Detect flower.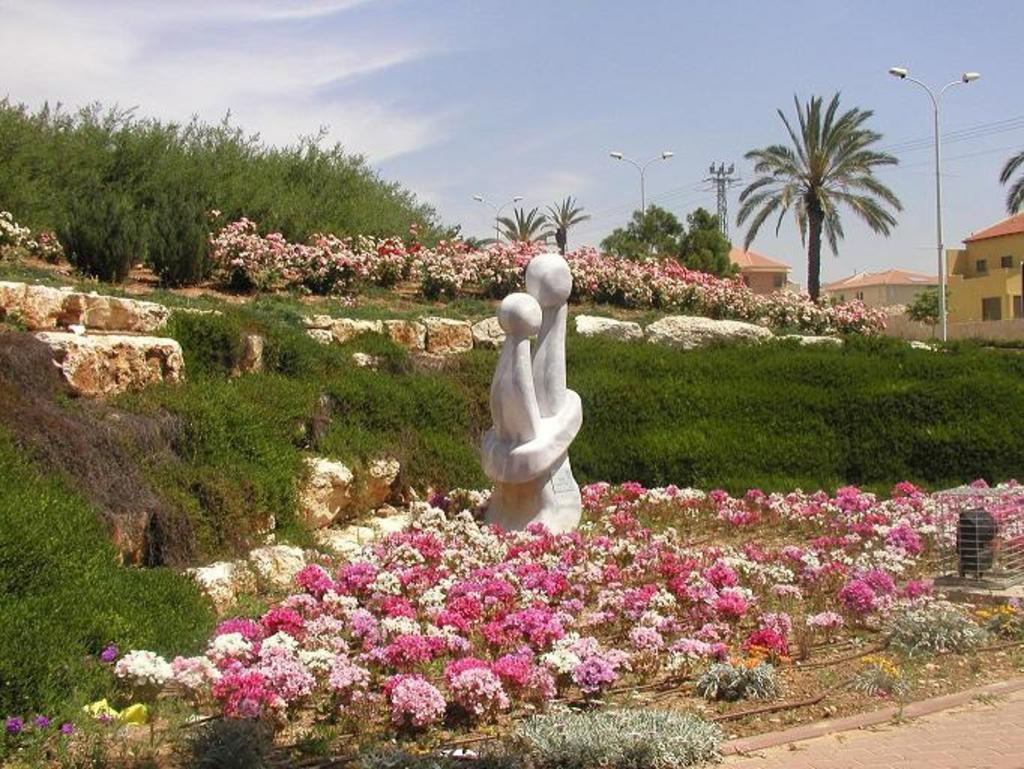
Detected at crop(62, 724, 78, 736).
